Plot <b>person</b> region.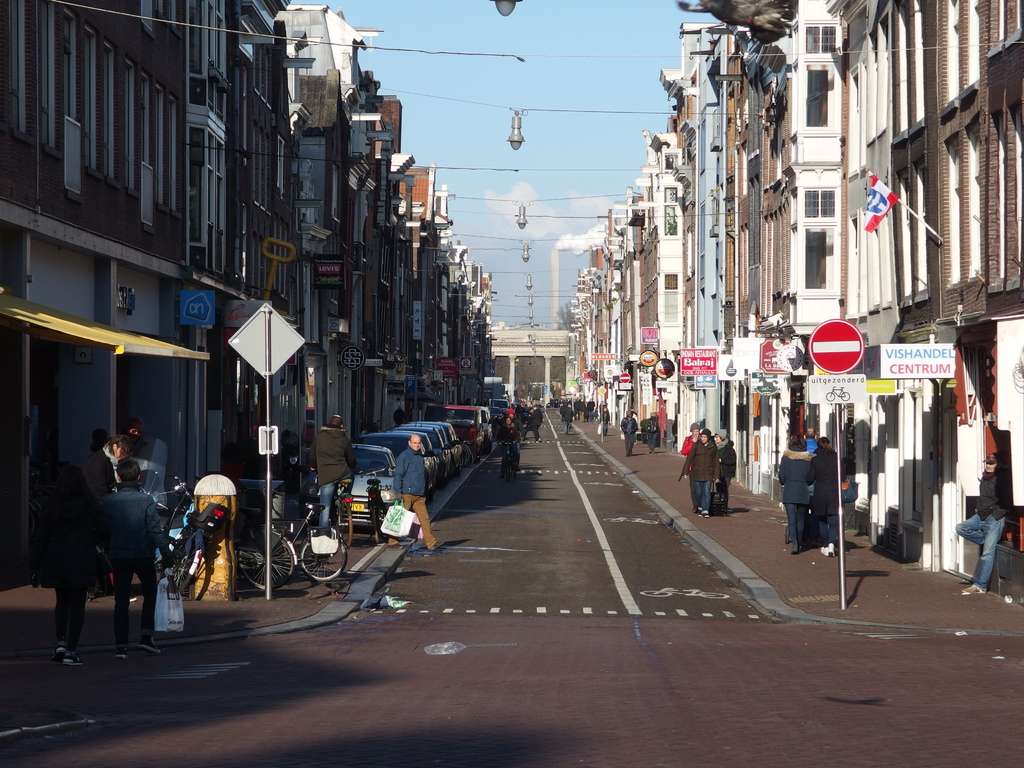
Plotted at (left=710, top=422, right=733, bottom=503).
